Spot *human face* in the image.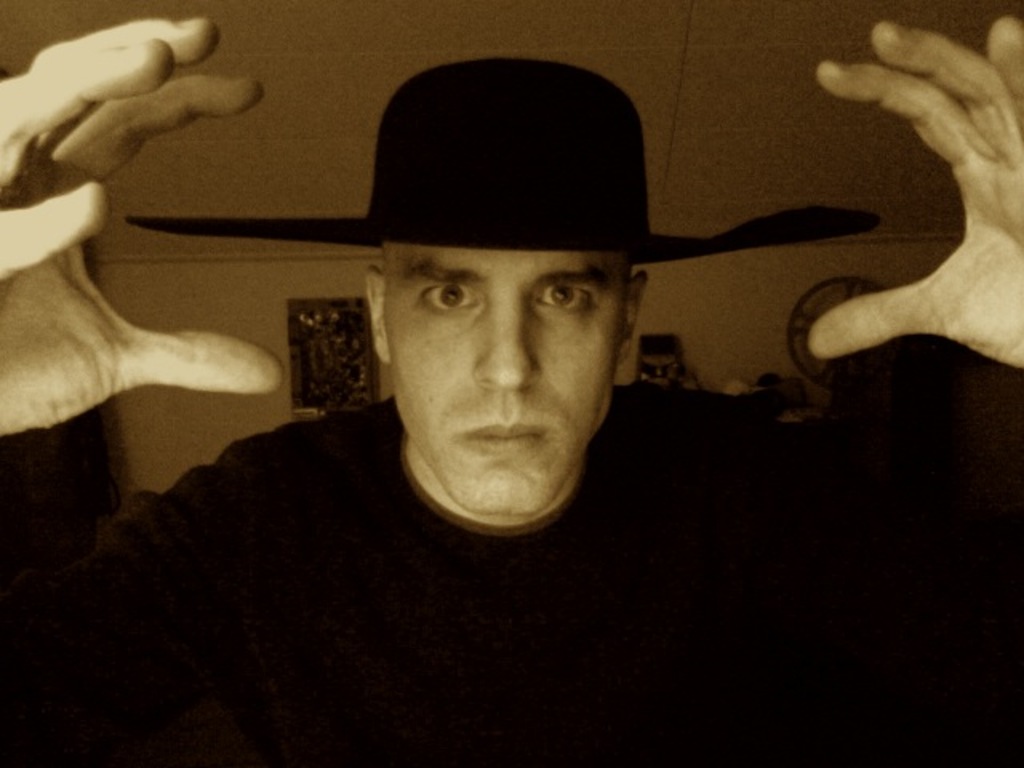
*human face* found at (left=370, top=242, right=627, bottom=518).
